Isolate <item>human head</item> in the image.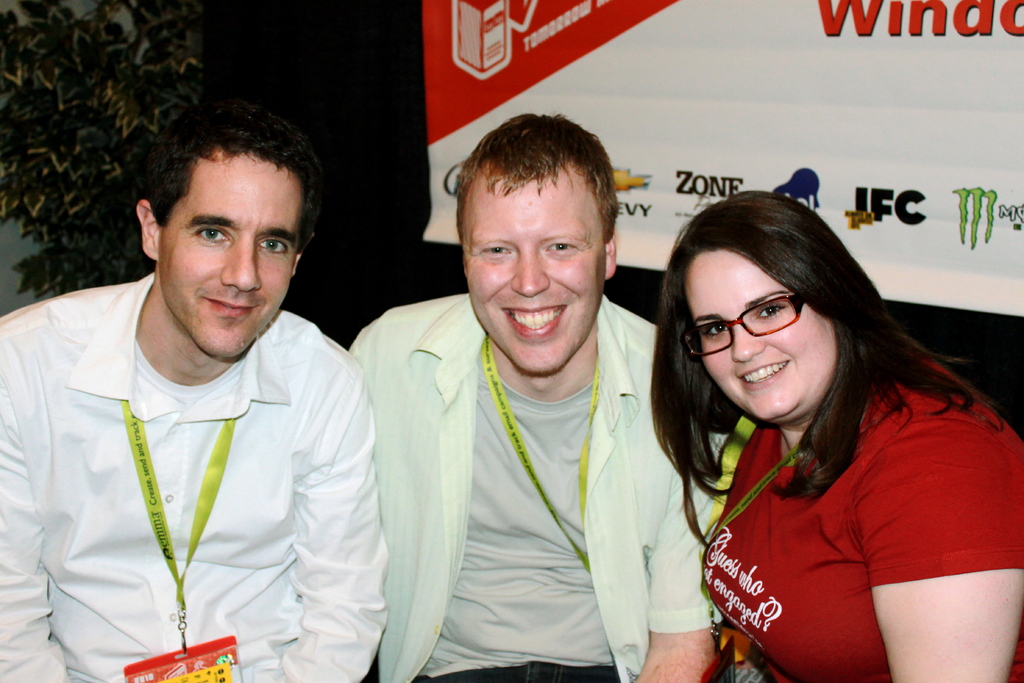
Isolated region: [662, 174, 911, 440].
